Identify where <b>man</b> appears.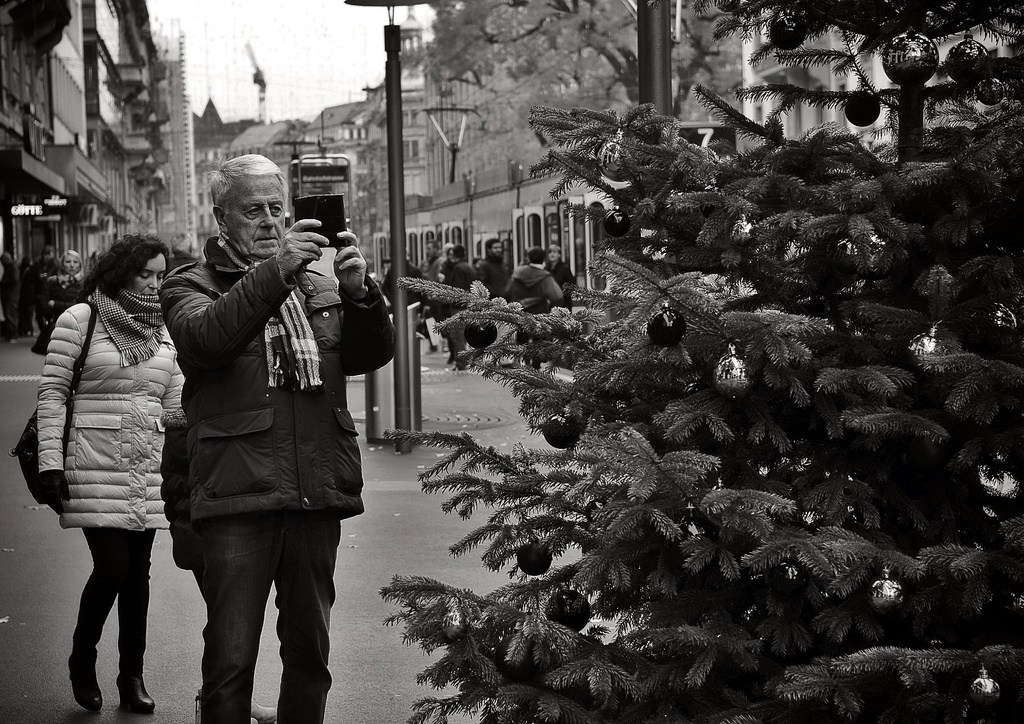
Appears at box=[417, 241, 444, 333].
